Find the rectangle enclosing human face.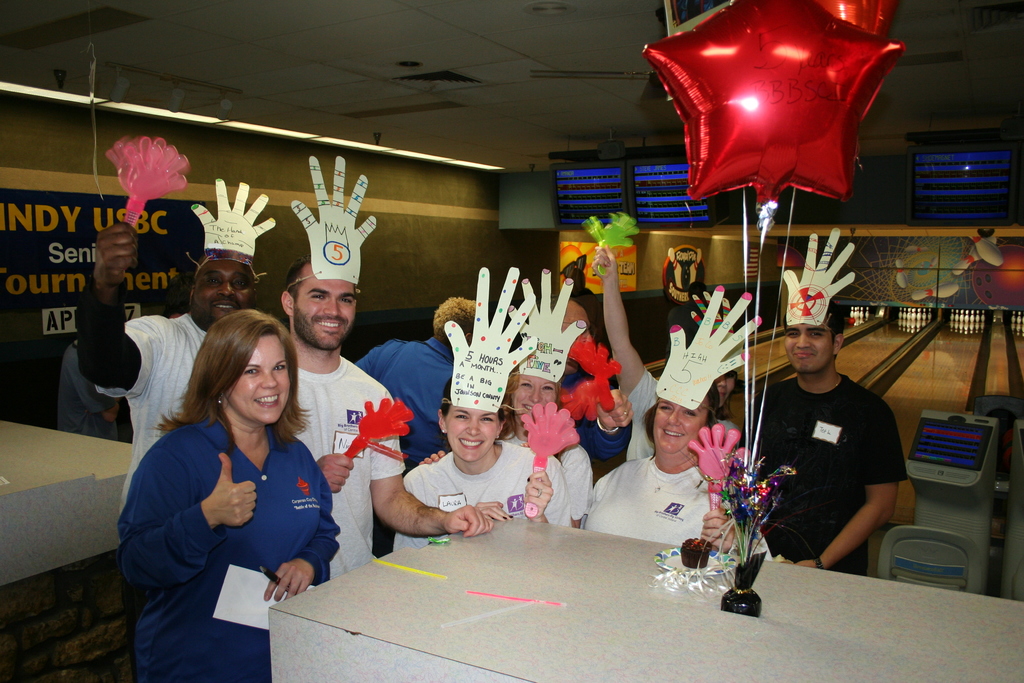
{"x1": 562, "y1": 313, "x2": 589, "y2": 374}.
